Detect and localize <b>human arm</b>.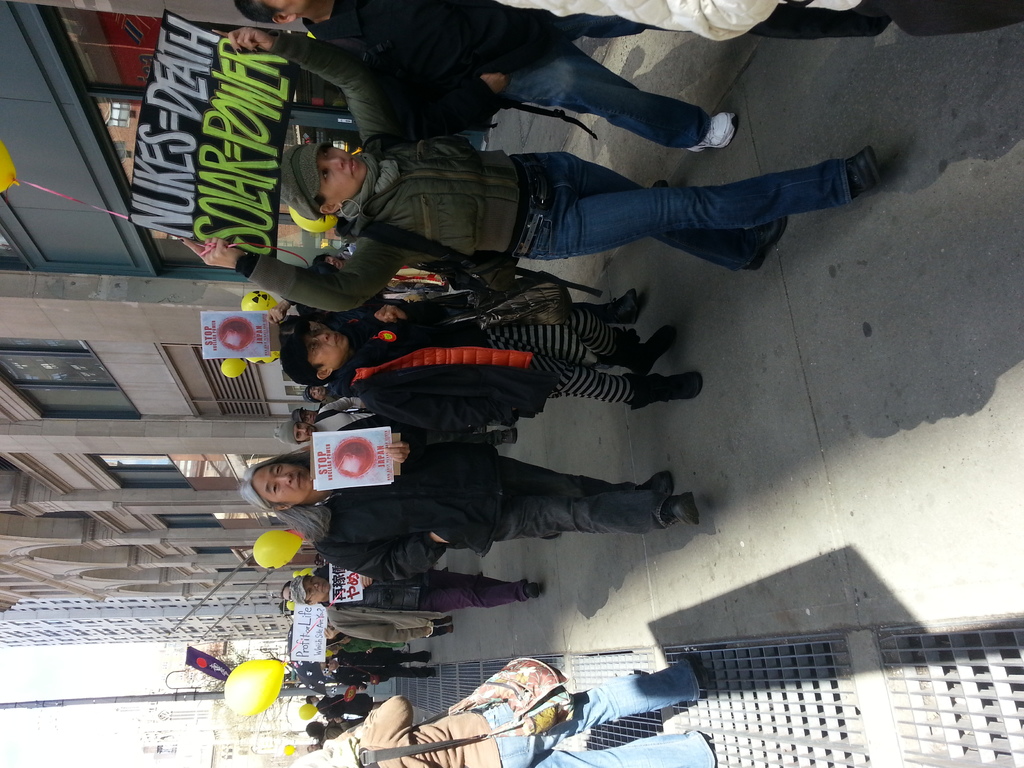
Localized at (left=332, top=620, right=435, bottom=644).
